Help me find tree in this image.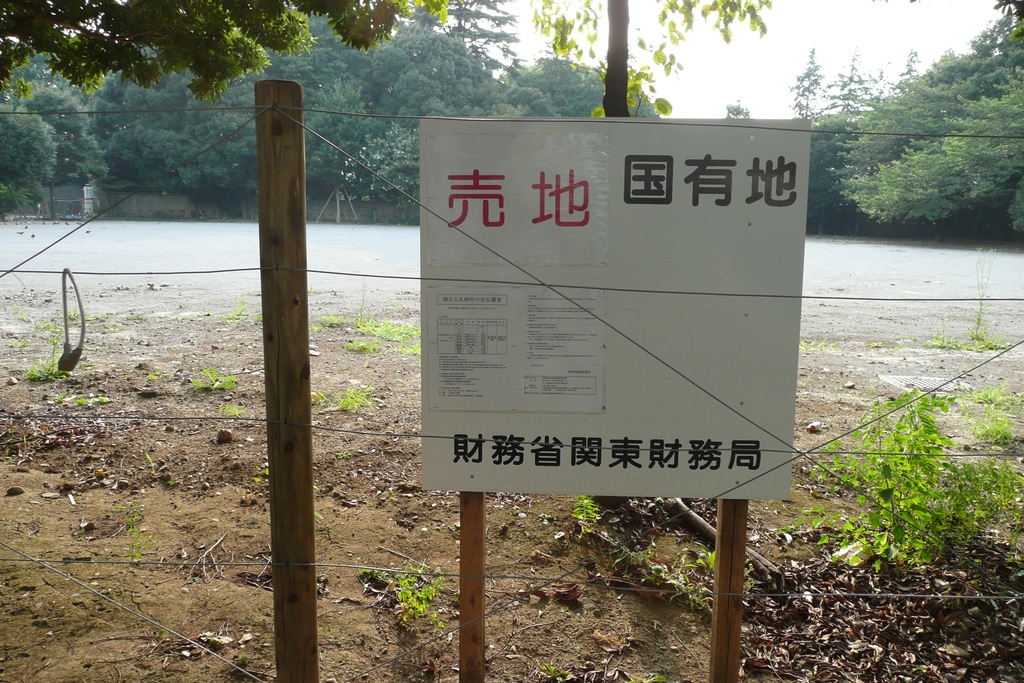
Found it: x1=0, y1=0, x2=470, y2=108.
